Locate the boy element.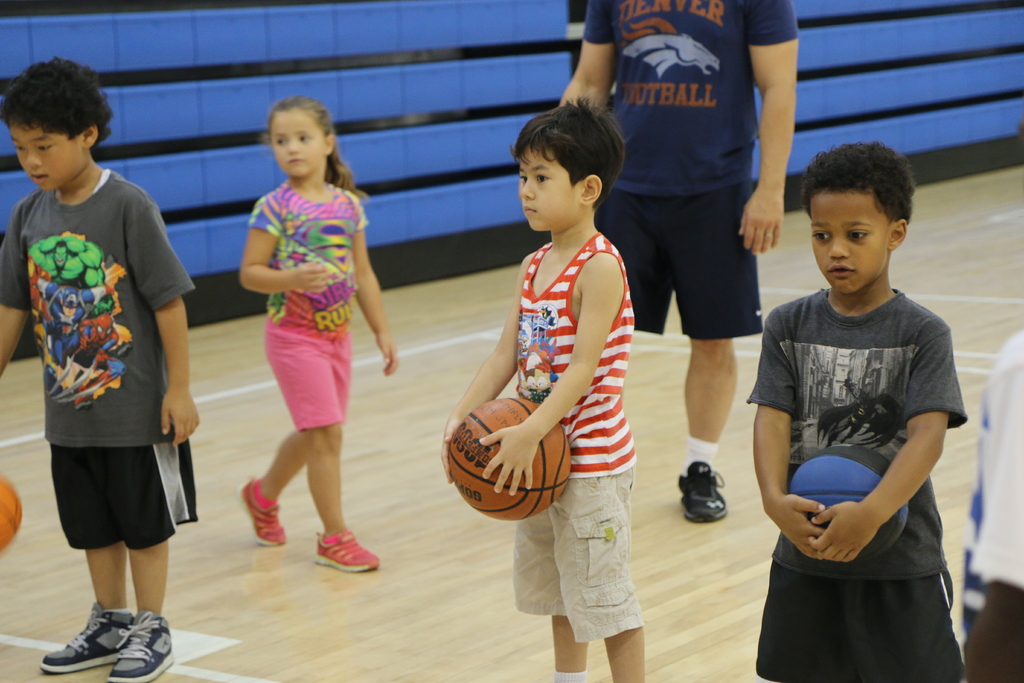
Element bbox: <bbox>442, 96, 650, 682</bbox>.
